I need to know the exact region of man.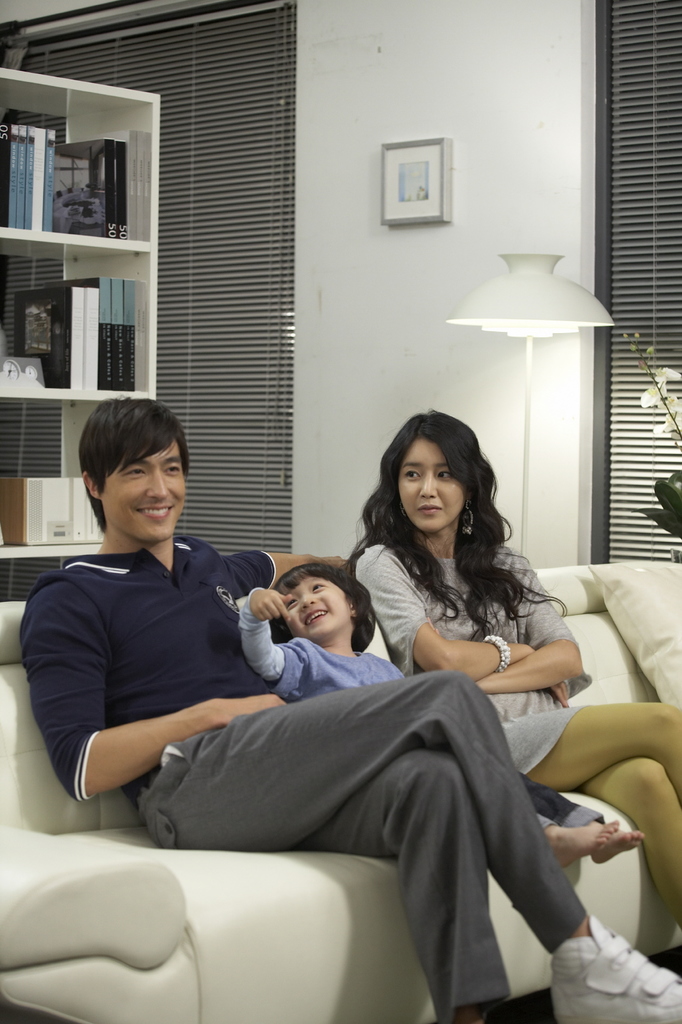
Region: rect(49, 424, 535, 998).
